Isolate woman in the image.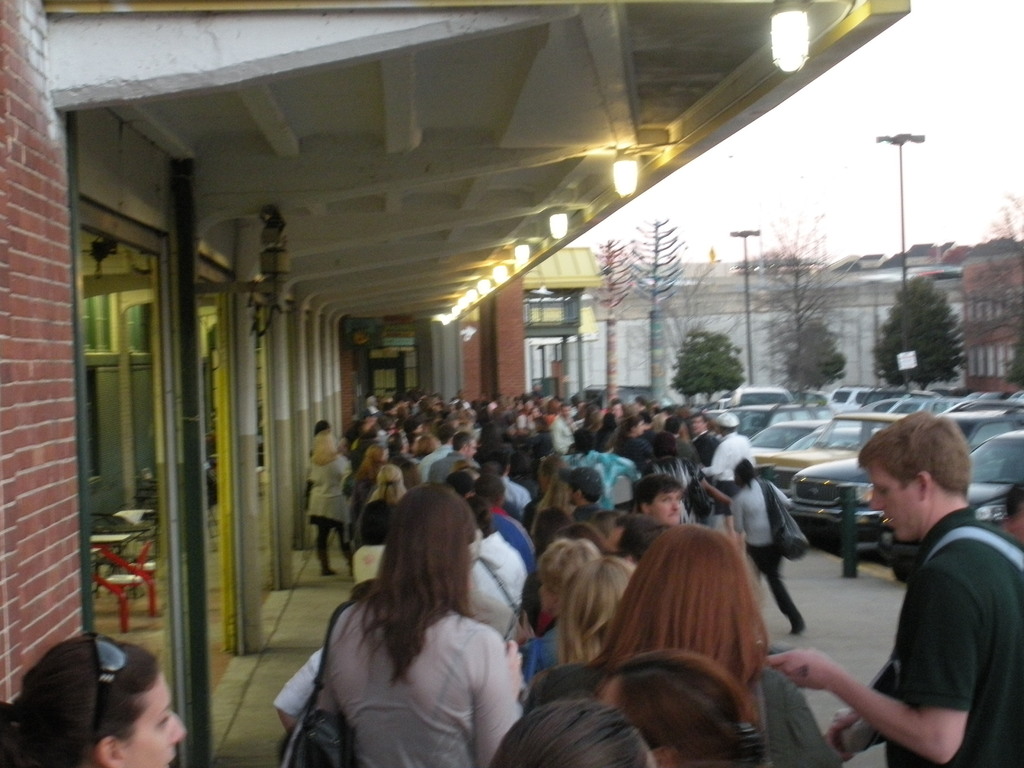
Isolated region: 492,692,650,767.
